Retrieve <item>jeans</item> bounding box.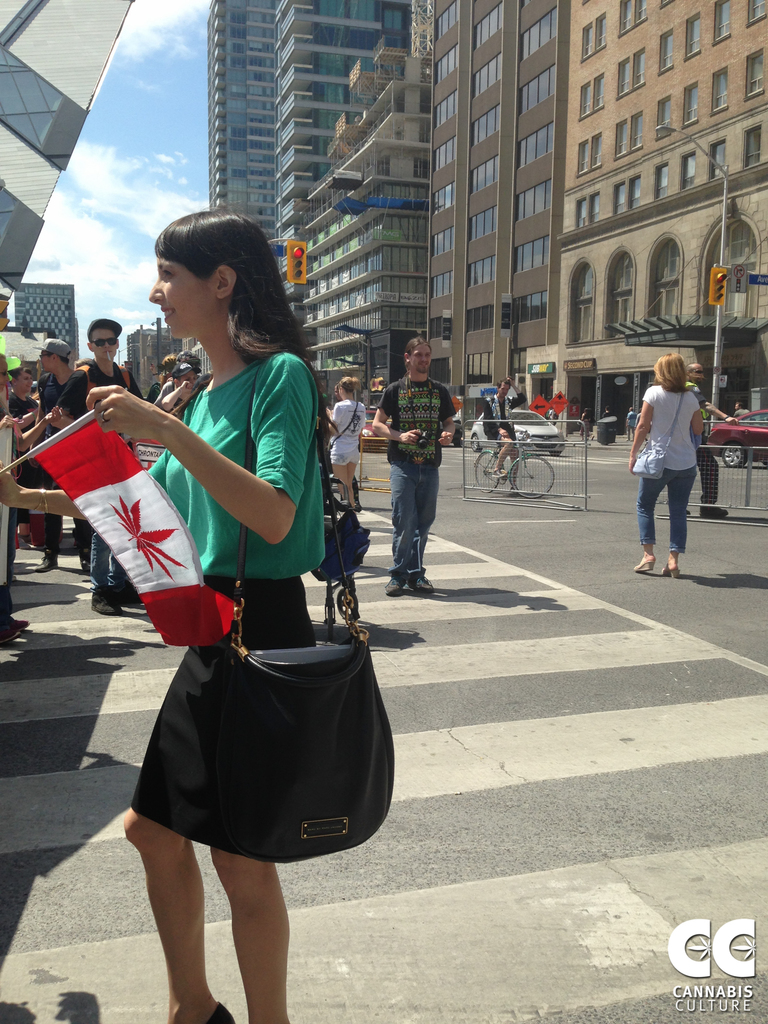
Bounding box: (383, 442, 448, 578).
